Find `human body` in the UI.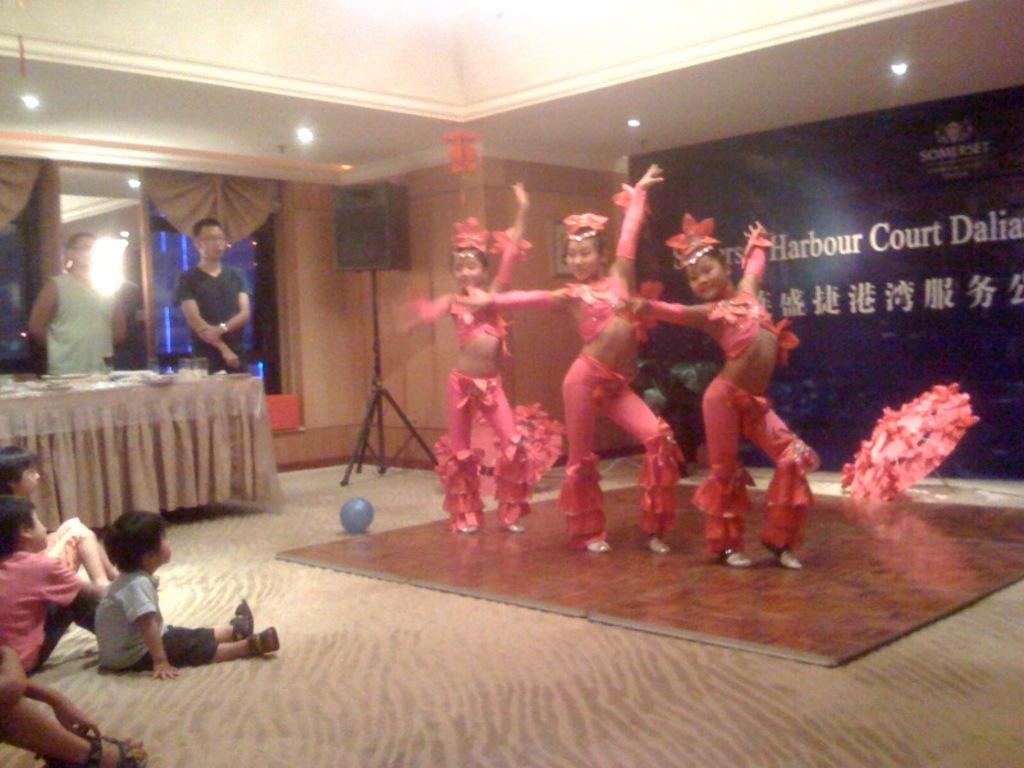
UI element at (178,262,252,369).
